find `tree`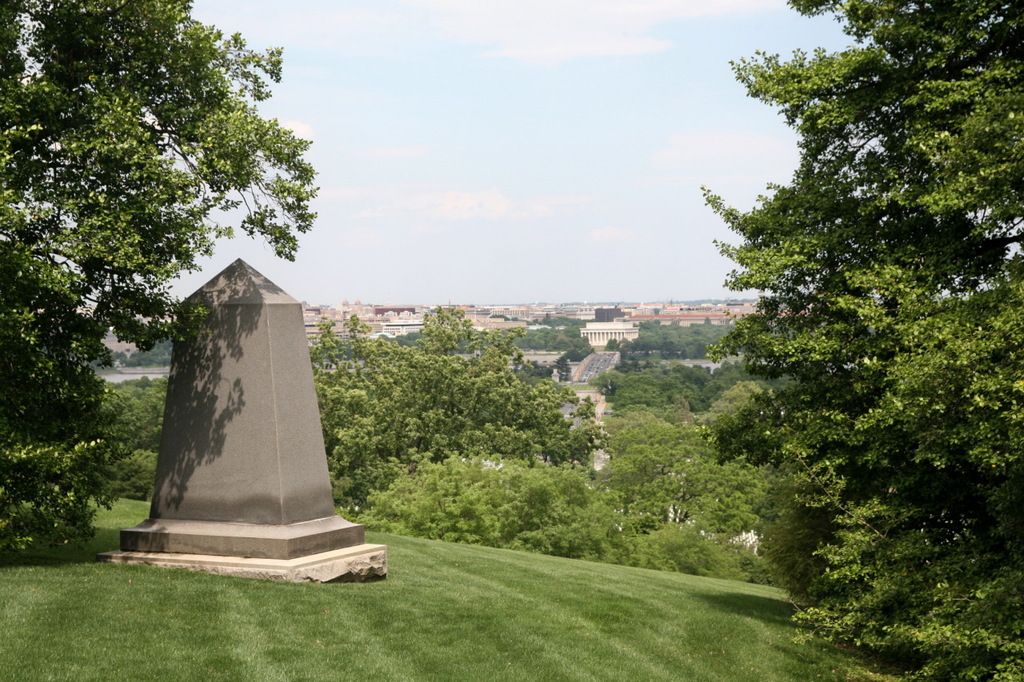
318, 308, 594, 513
